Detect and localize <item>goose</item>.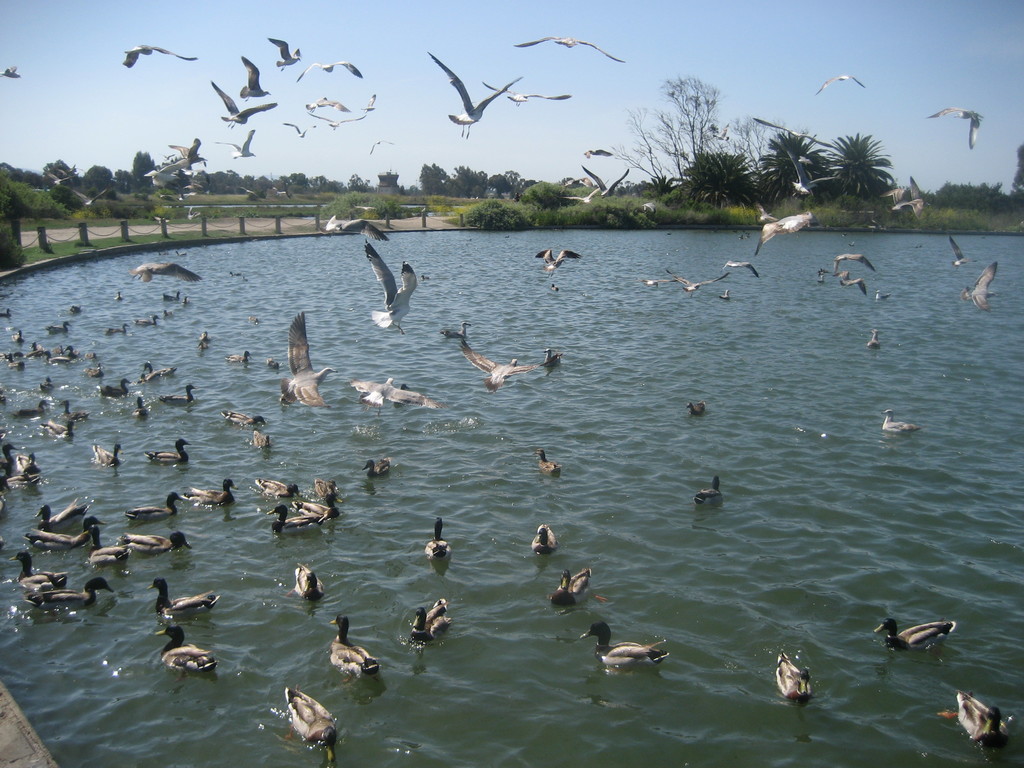
Localized at Rect(168, 155, 205, 178).
